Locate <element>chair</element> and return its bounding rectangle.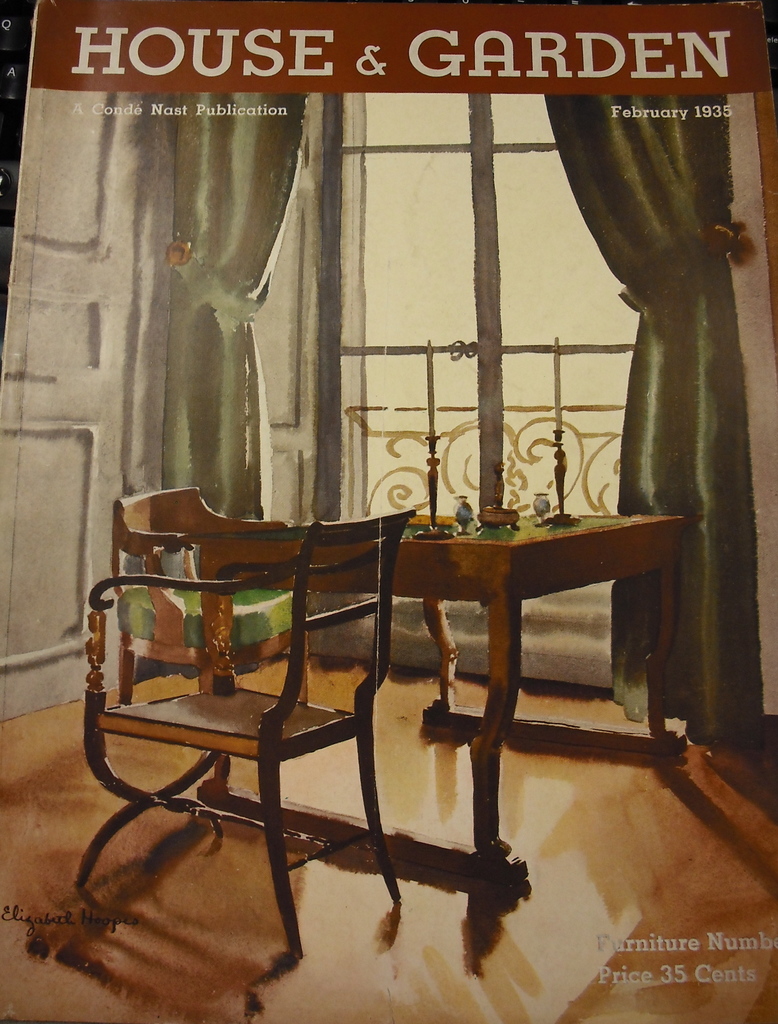
81, 470, 385, 962.
